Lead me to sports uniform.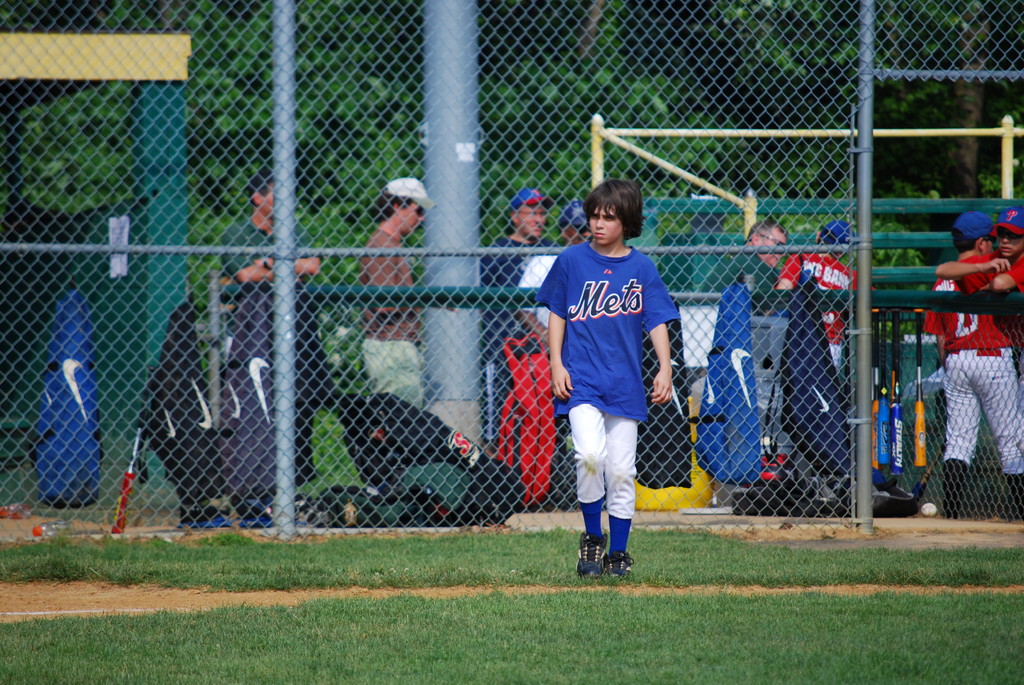
Lead to pyautogui.locateOnScreen(218, 206, 321, 407).
